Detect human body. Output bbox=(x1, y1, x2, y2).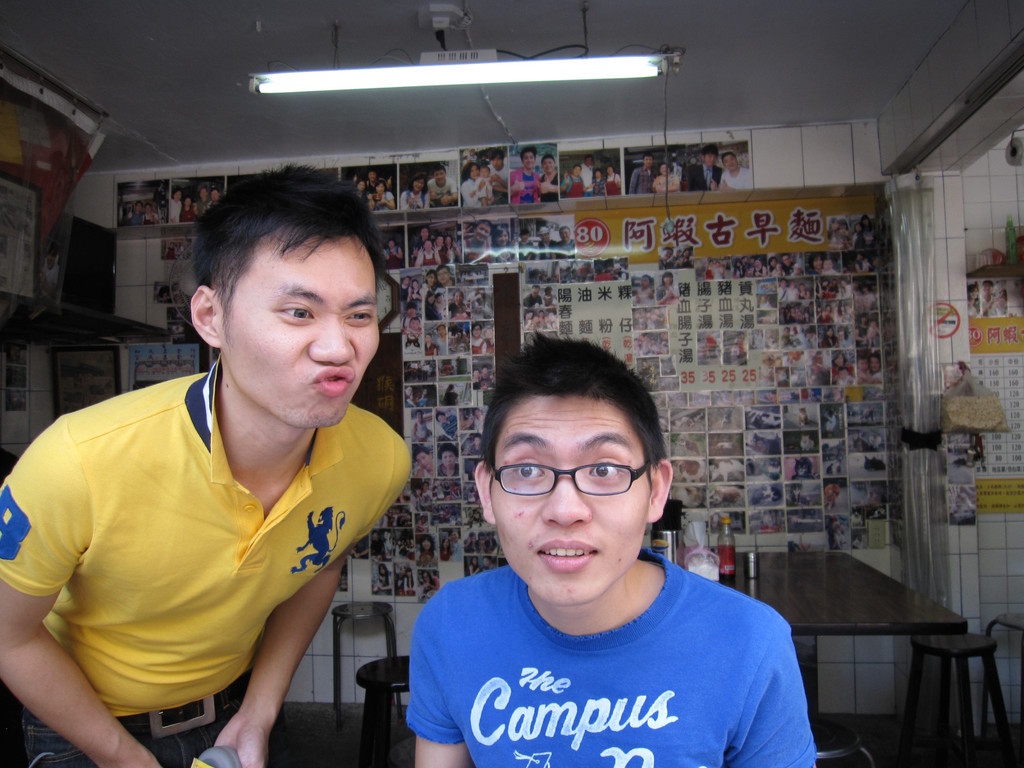
bbox=(627, 154, 656, 194).
